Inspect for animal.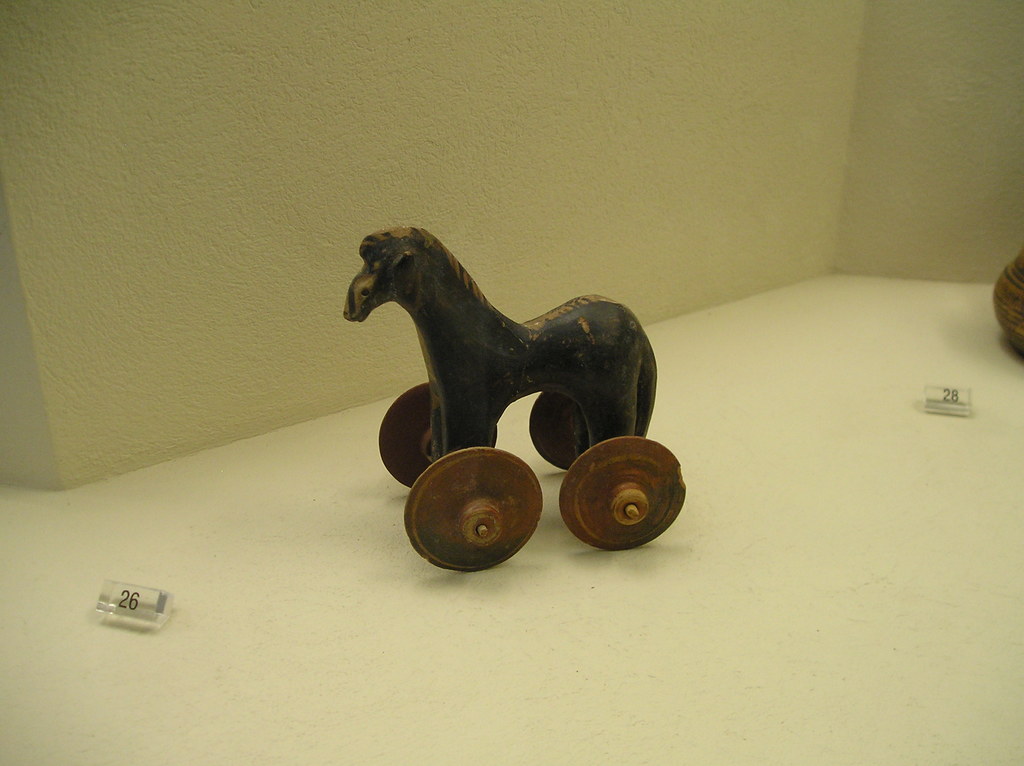
Inspection: select_region(341, 232, 656, 453).
